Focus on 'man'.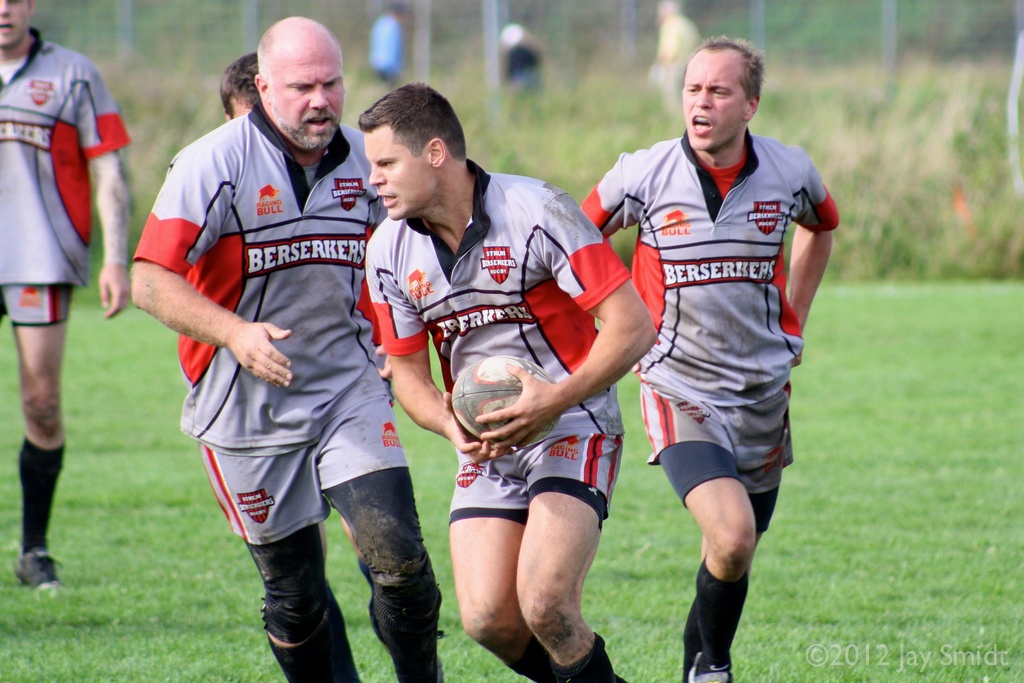
Focused at 597/28/839/657.
